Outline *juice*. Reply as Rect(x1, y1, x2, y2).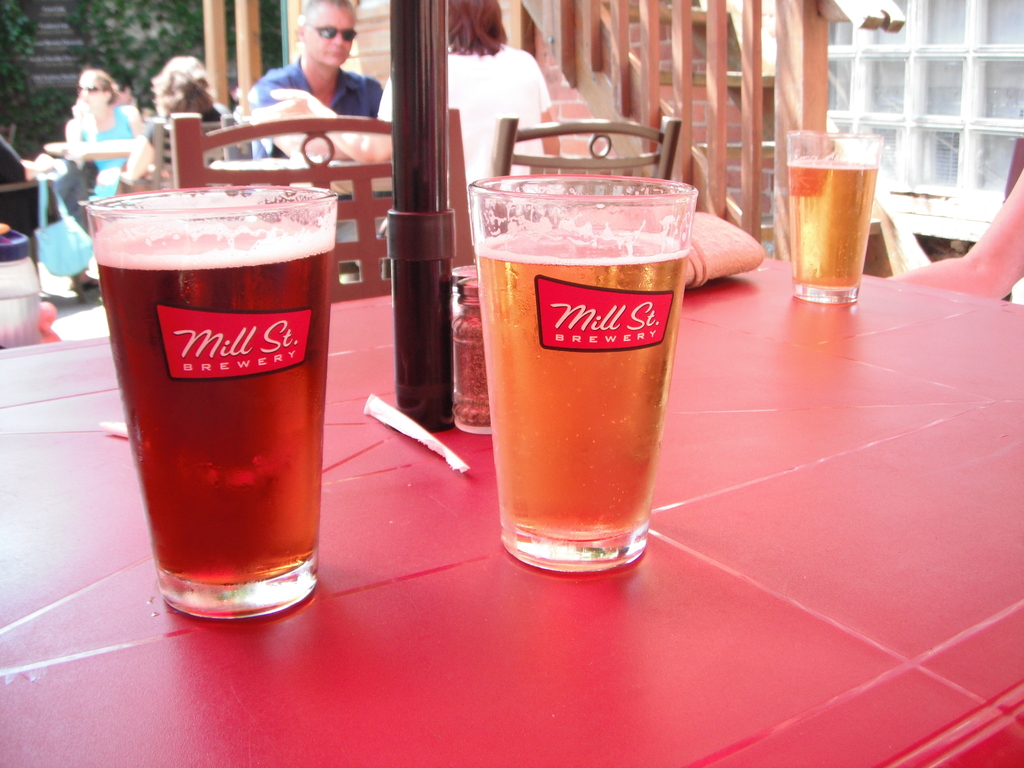
Rect(472, 113, 689, 577).
